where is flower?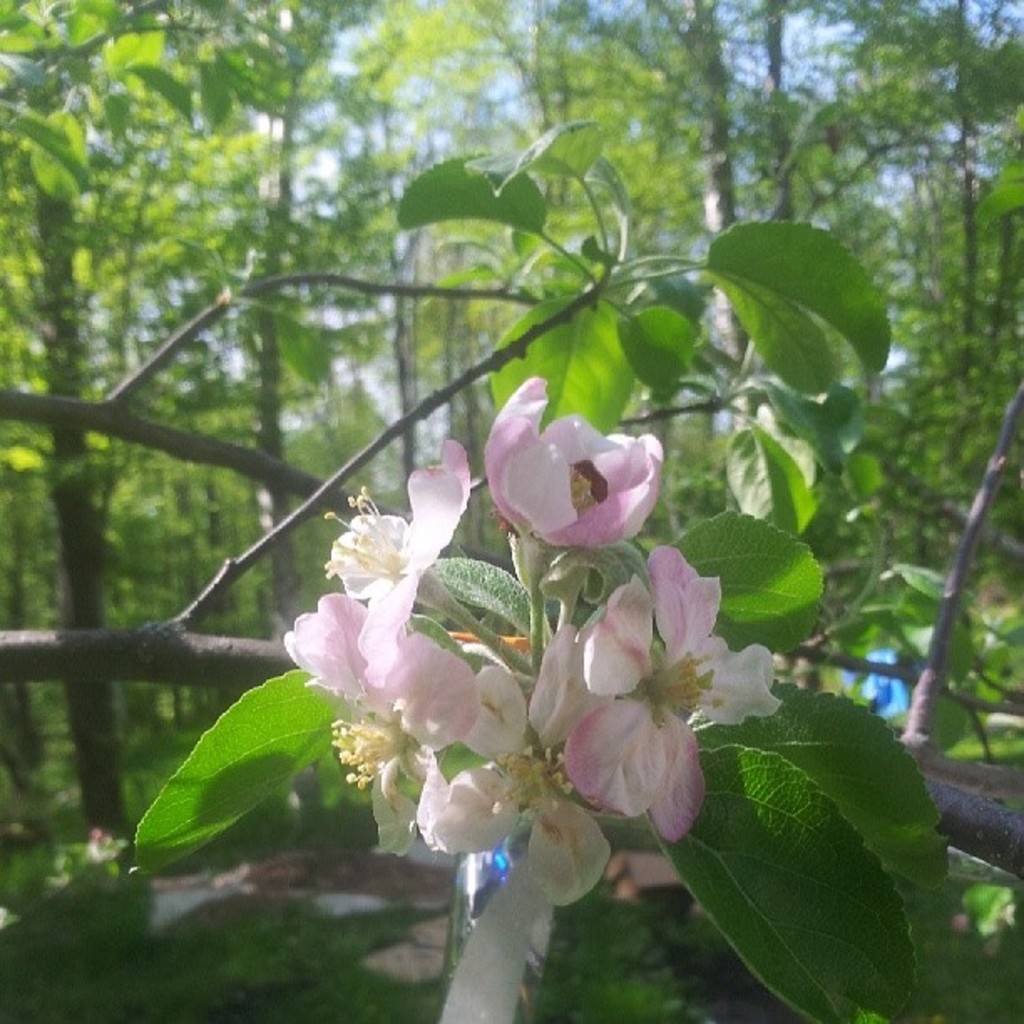
<box>283,579,477,865</box>.
